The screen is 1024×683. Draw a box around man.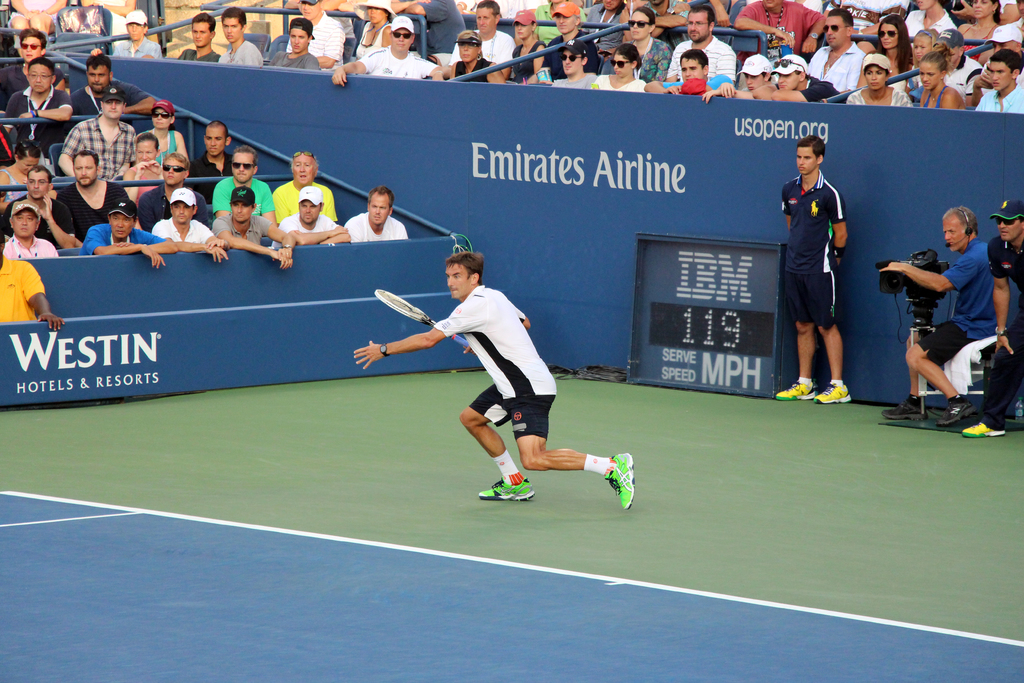
141, 152, 208, 227.
